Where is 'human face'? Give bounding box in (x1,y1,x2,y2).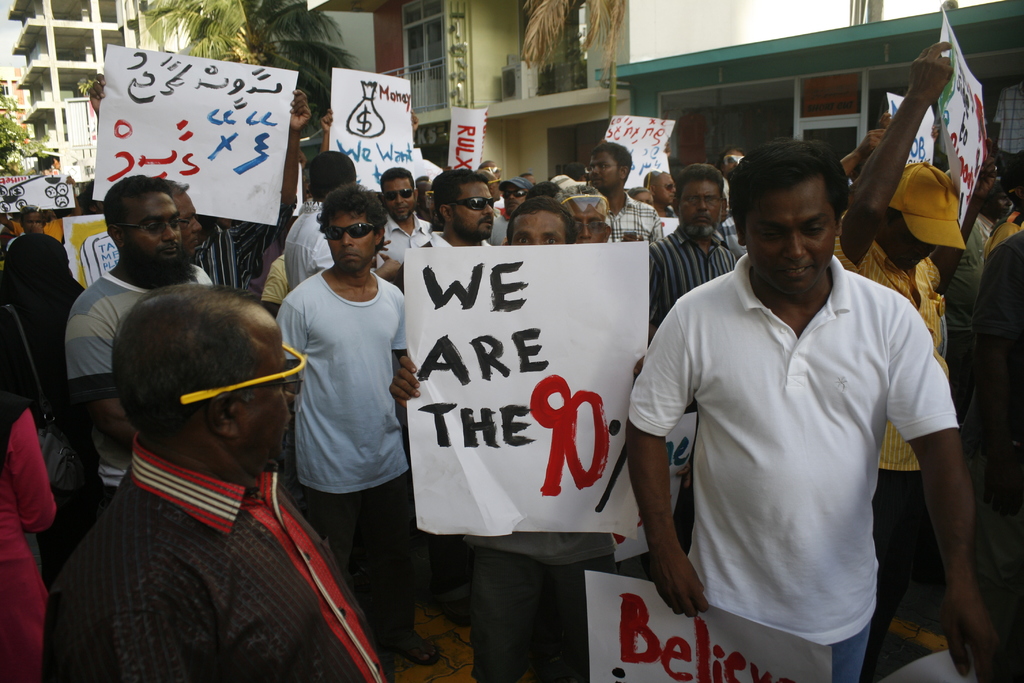
(452,181,496,240).
